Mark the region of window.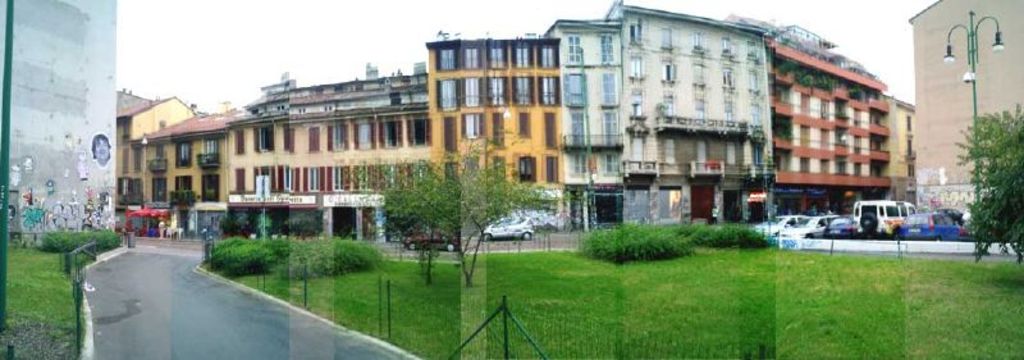
Region: x1=535, y1=40, x2=557, y2=70.
